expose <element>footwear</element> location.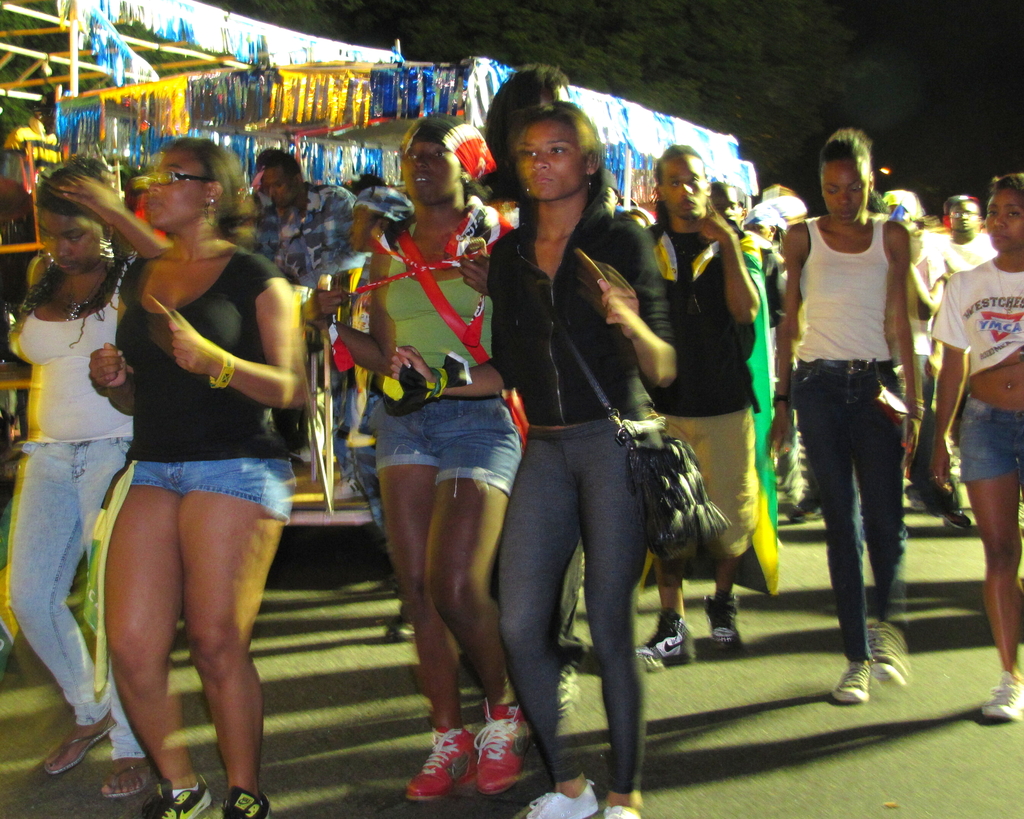
Exposed at crop(222, 784, 276, 818).
